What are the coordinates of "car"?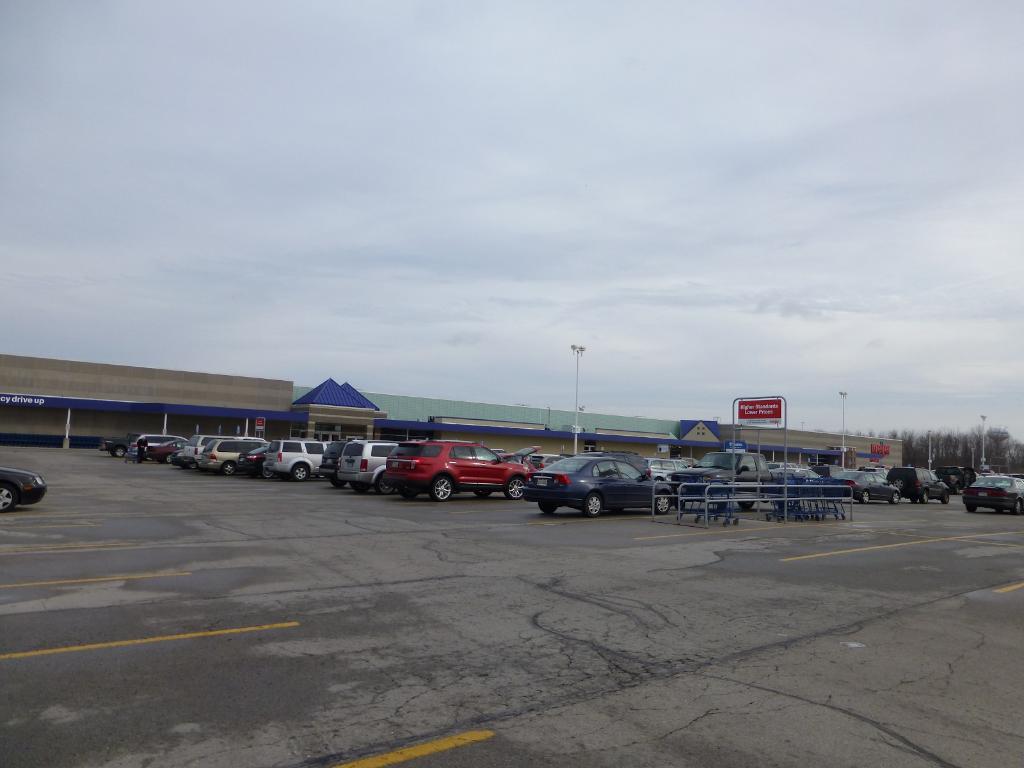
964,477,1023,514.
